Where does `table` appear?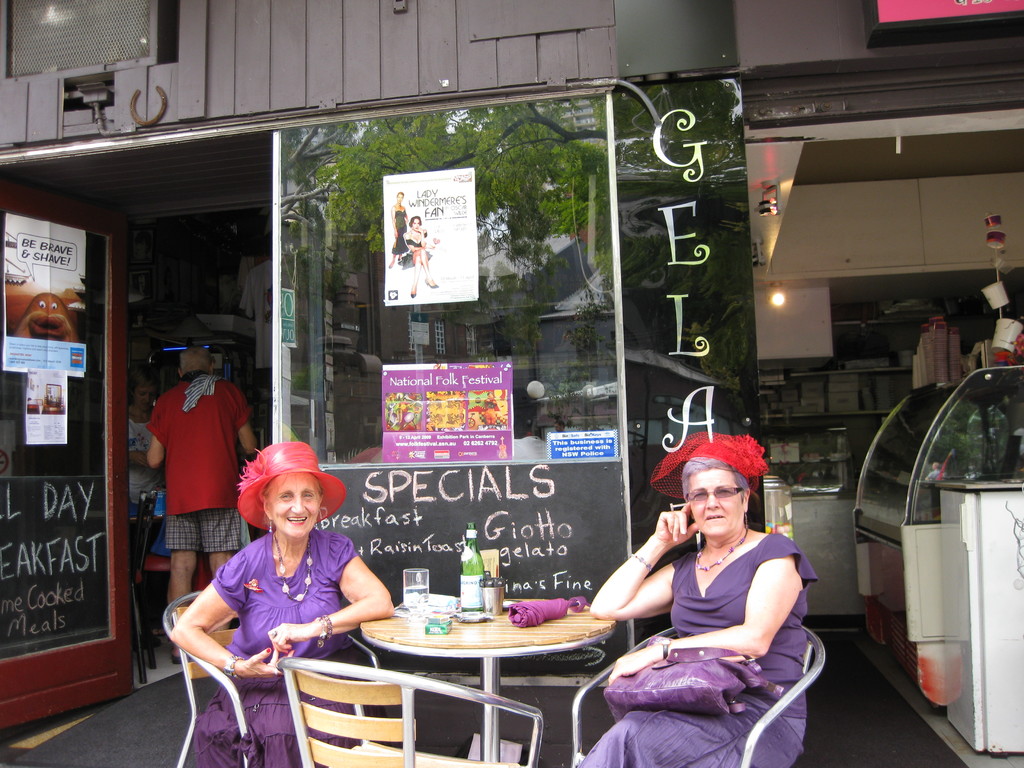
Appears at box(319, 591, 646, 758).
